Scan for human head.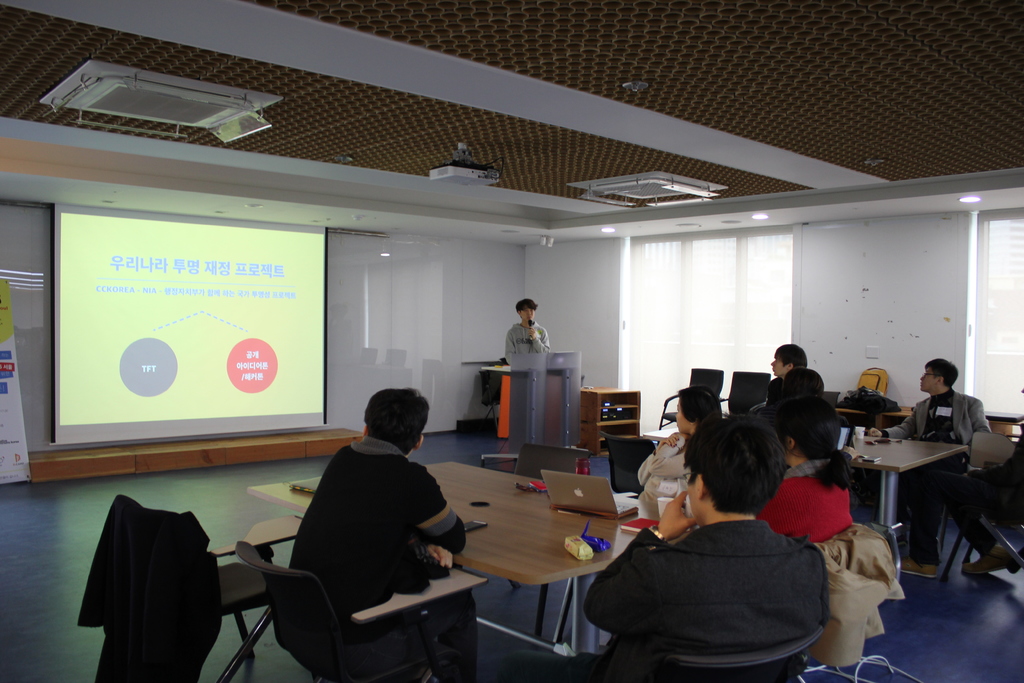
Scan result: <box>673,386,719,434</box>.
